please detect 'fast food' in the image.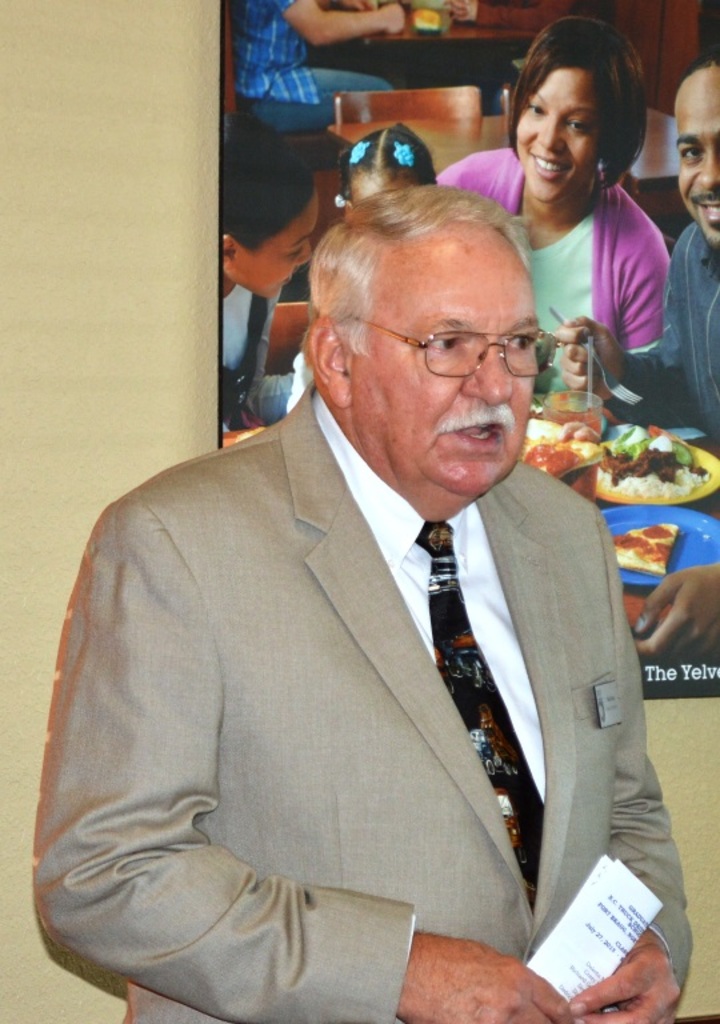
[605, 516, 672, 573].
